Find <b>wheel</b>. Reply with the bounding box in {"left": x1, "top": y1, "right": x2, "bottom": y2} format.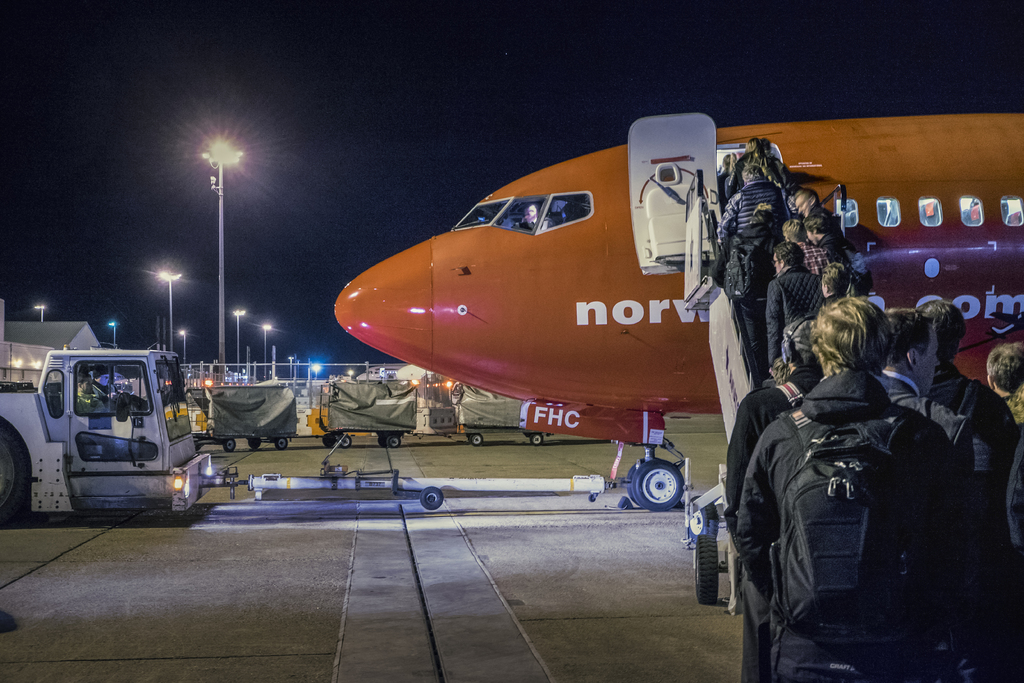
{"left": 276, "top": 438, "right": 285, "bottom": 449}.
